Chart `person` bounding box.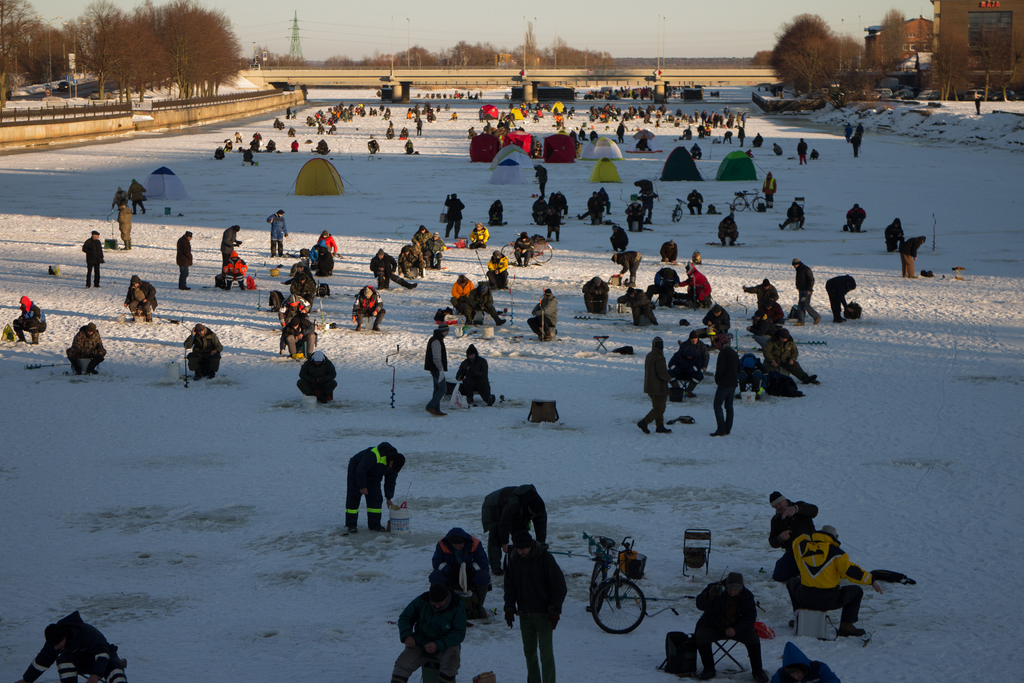
Charted: [396, 247, 426, 278].
